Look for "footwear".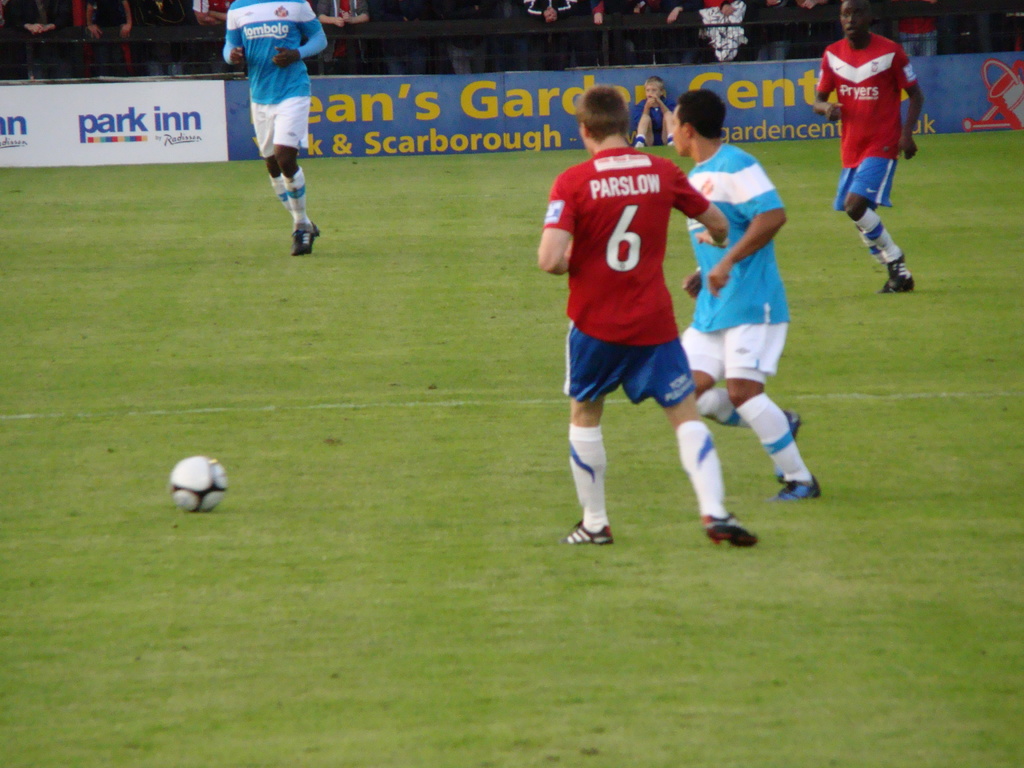
Found: bbox(773, 471, 822, 503).
